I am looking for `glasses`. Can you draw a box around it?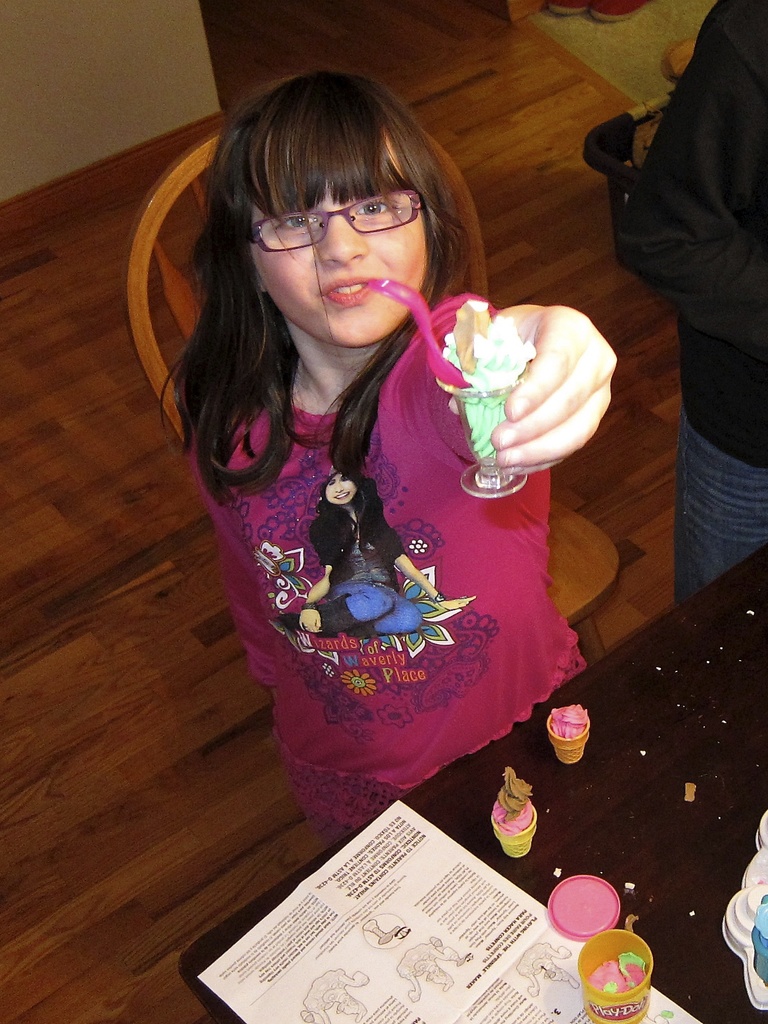
Sure, the bounding box is (250, 188, 434, 259).
